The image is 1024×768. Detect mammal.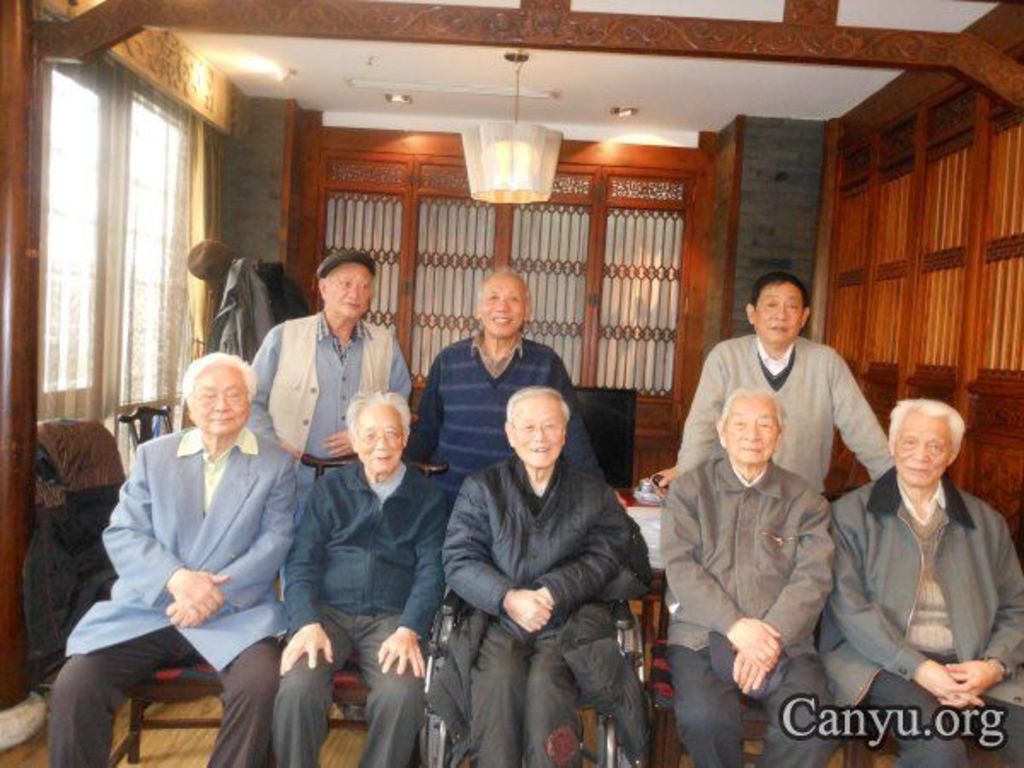
Detection: (x1=247, y1=241, x2=416, y2=468).
